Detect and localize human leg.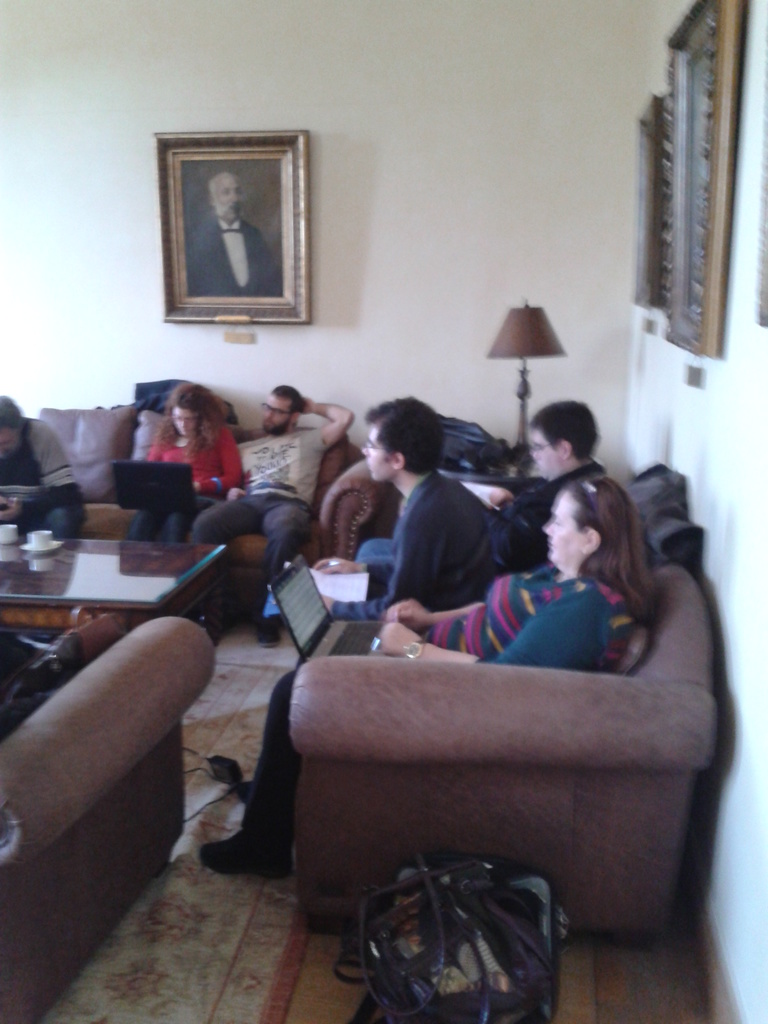
Localized at pyautogui.locateOnScreen(355, 540, 394, 560).
